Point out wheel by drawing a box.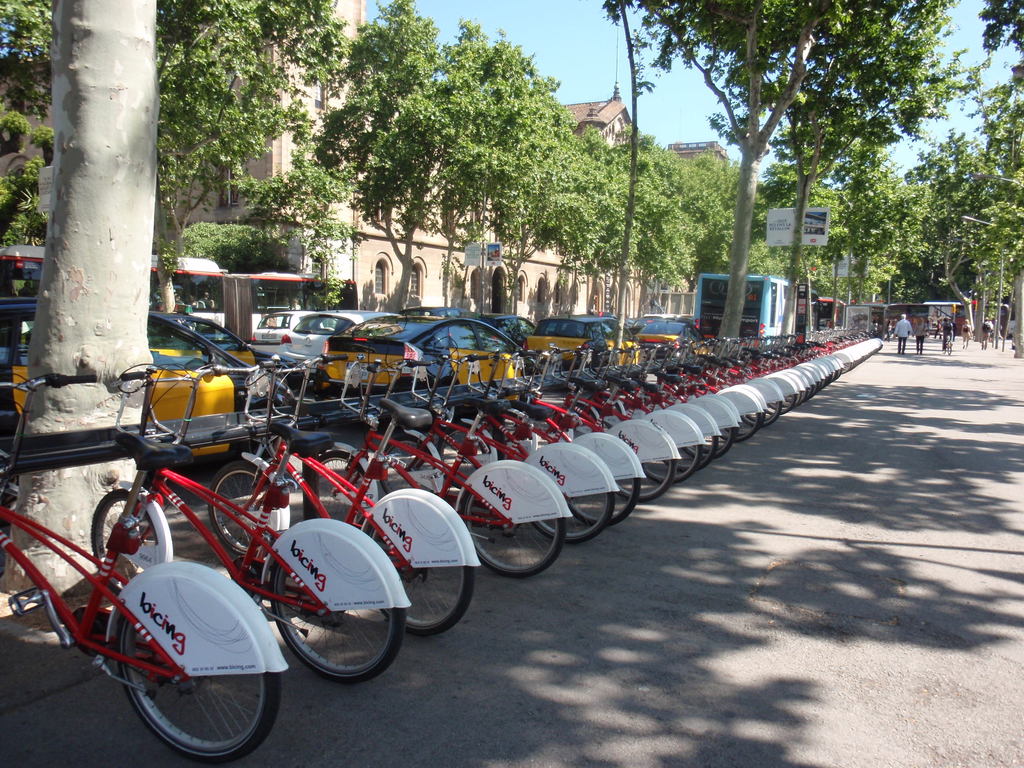
bbox=[263, 523, 408, 682].
